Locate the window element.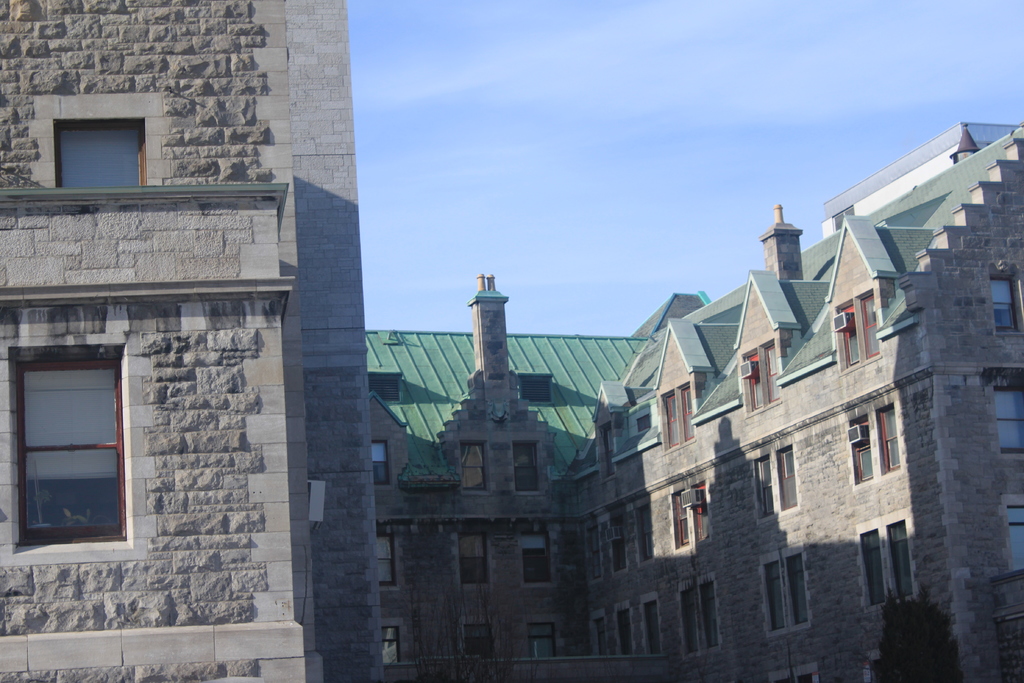
Element bbox: x1=761, y1=551, x2=819, y2=626.
